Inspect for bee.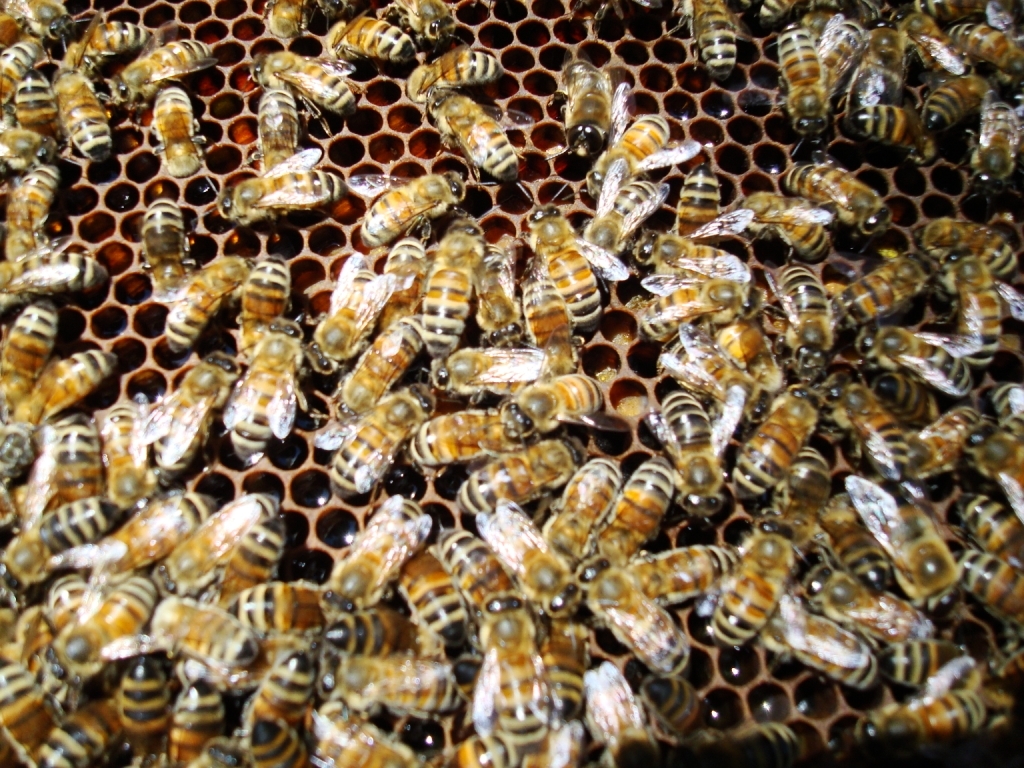
Inspection: 969, 641, 1023, 690.
